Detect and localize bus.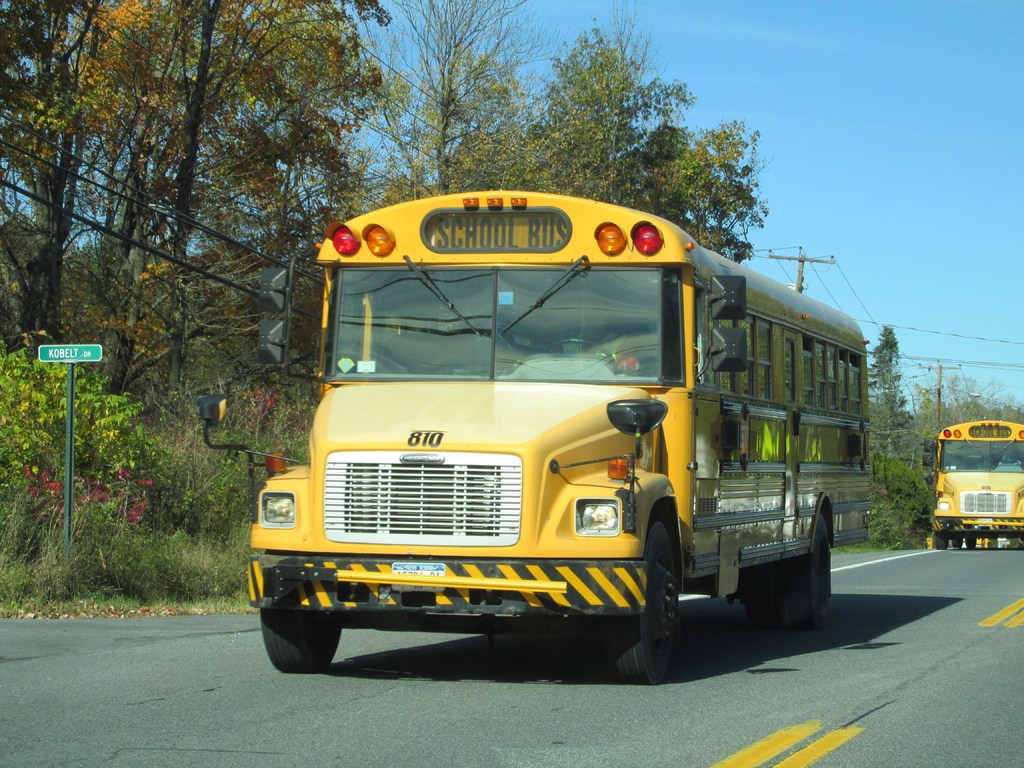
Localized at 929 418 1023 547.
